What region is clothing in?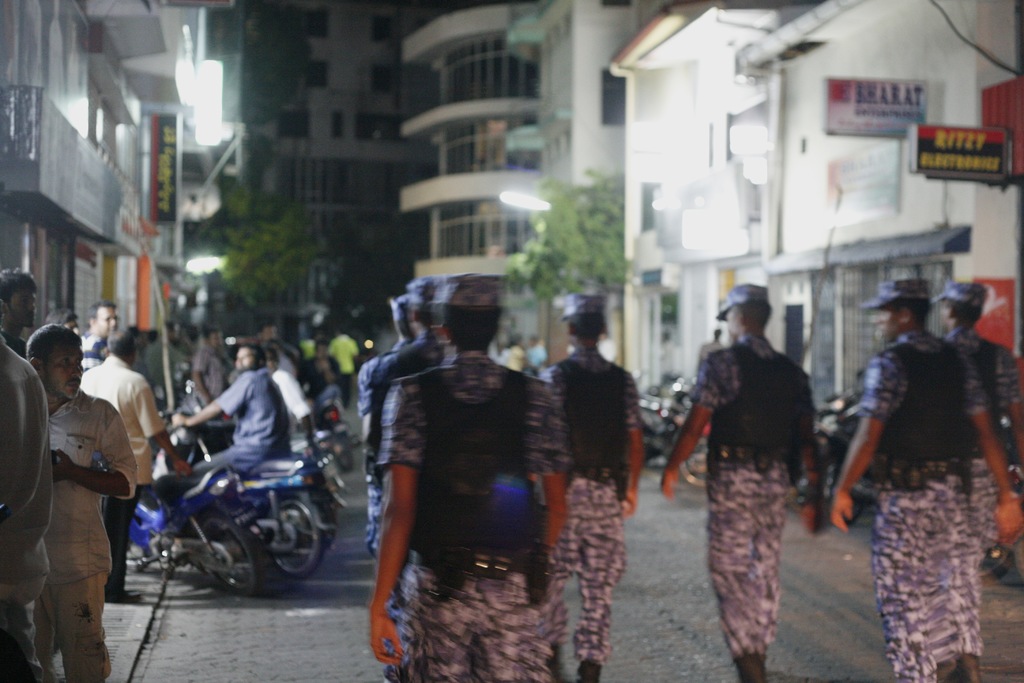
box(76, 331, 108, 377).
